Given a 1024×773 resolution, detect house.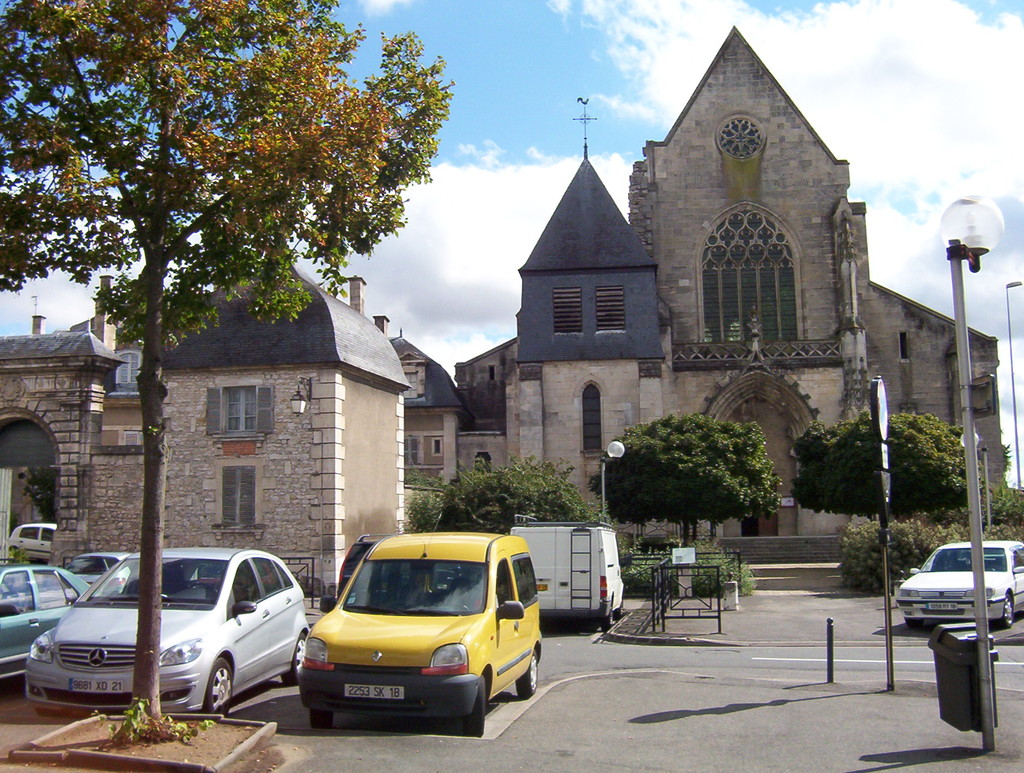
<bbox>179, 227, 402, 603</bbox>.
